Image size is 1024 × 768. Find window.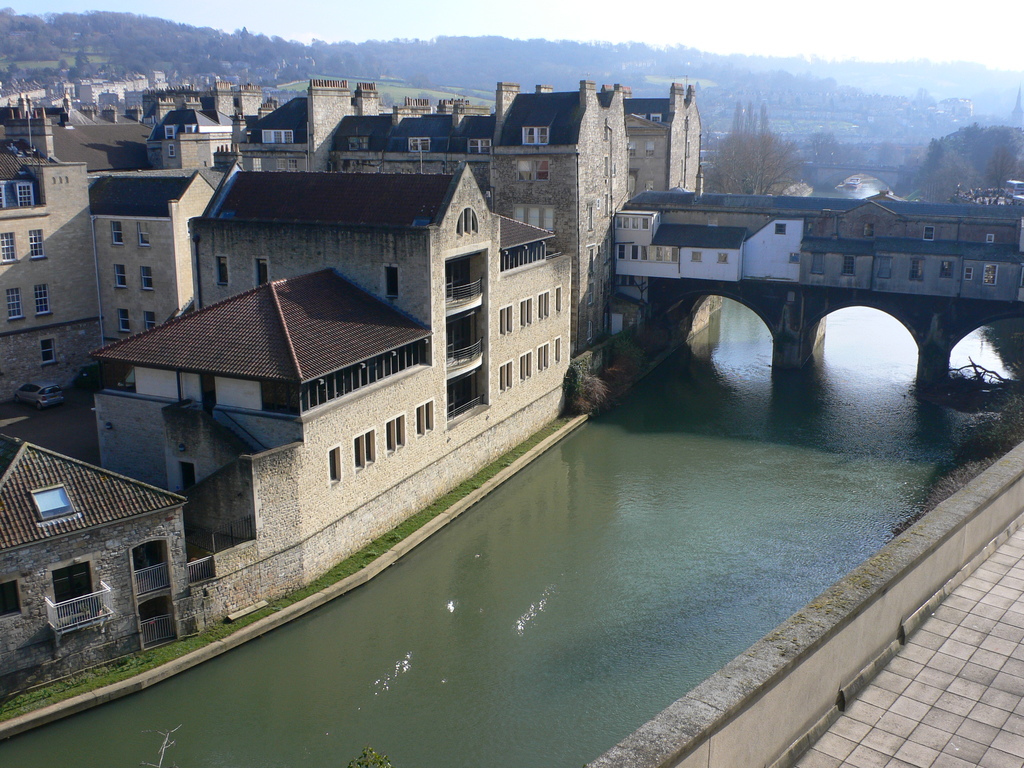
pyautogui.locateOnScreen(258, 260, 270, 285).
